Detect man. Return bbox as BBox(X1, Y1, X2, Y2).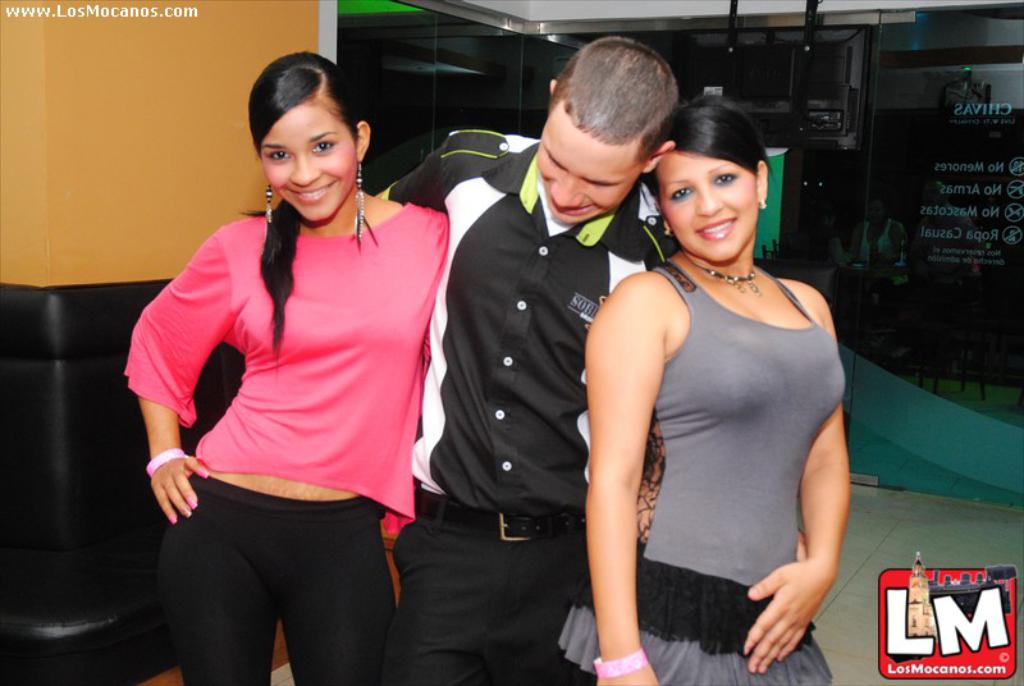
BBox(370, 37, 808, 685).
